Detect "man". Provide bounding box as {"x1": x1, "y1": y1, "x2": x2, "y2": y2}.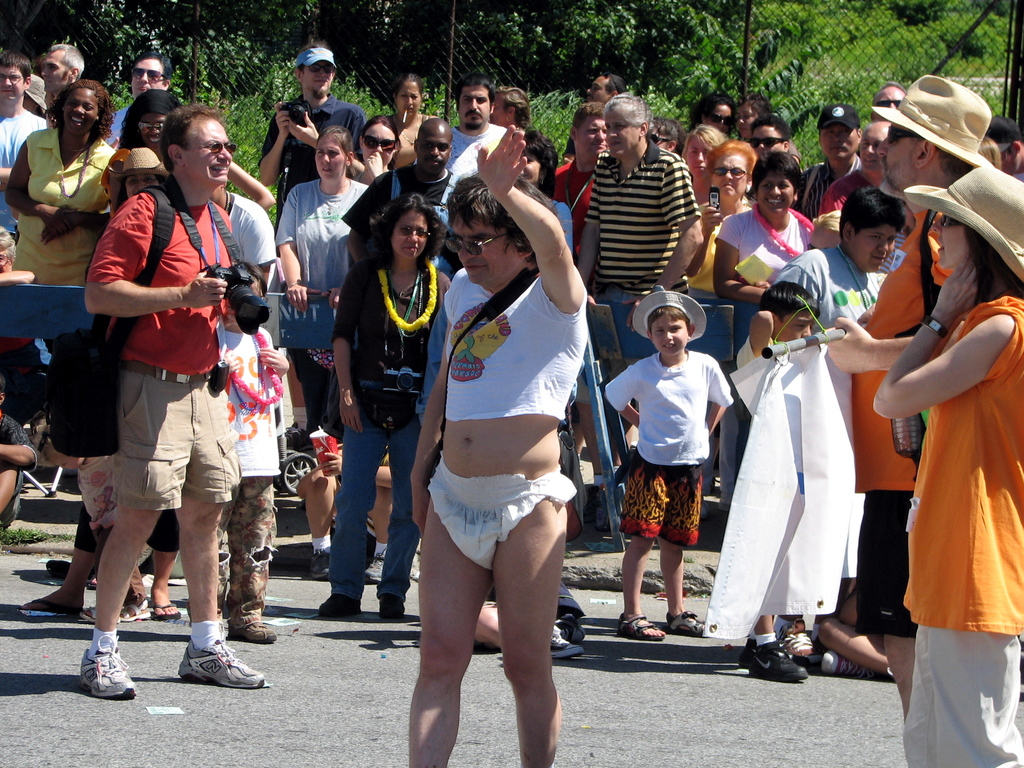
{"x1": 748, "y1": 120, "x2": 792, "y2": 156}.
